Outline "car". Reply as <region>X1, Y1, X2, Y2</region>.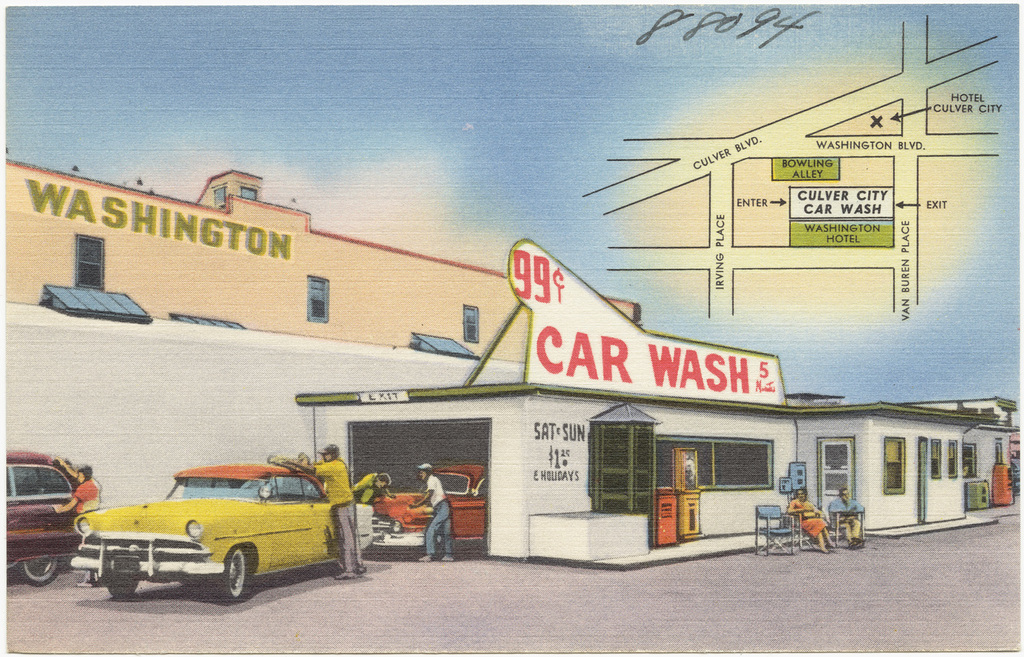
<region>371, 465, 490, 554</region>.
